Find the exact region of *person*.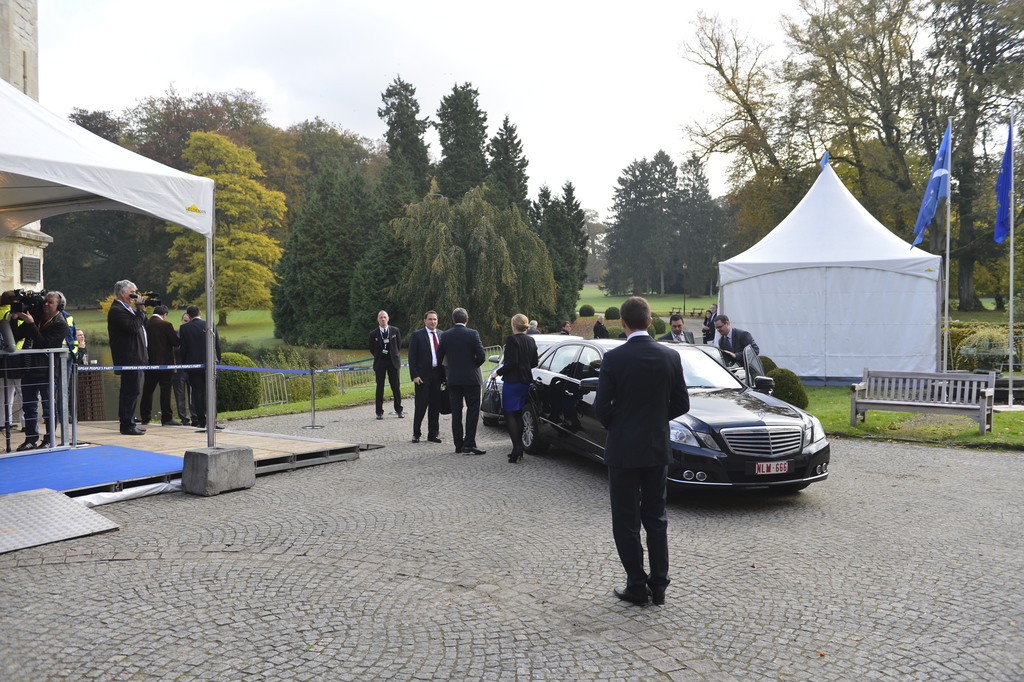
Exact region: <region>106, 276, 158, 430</region>.
